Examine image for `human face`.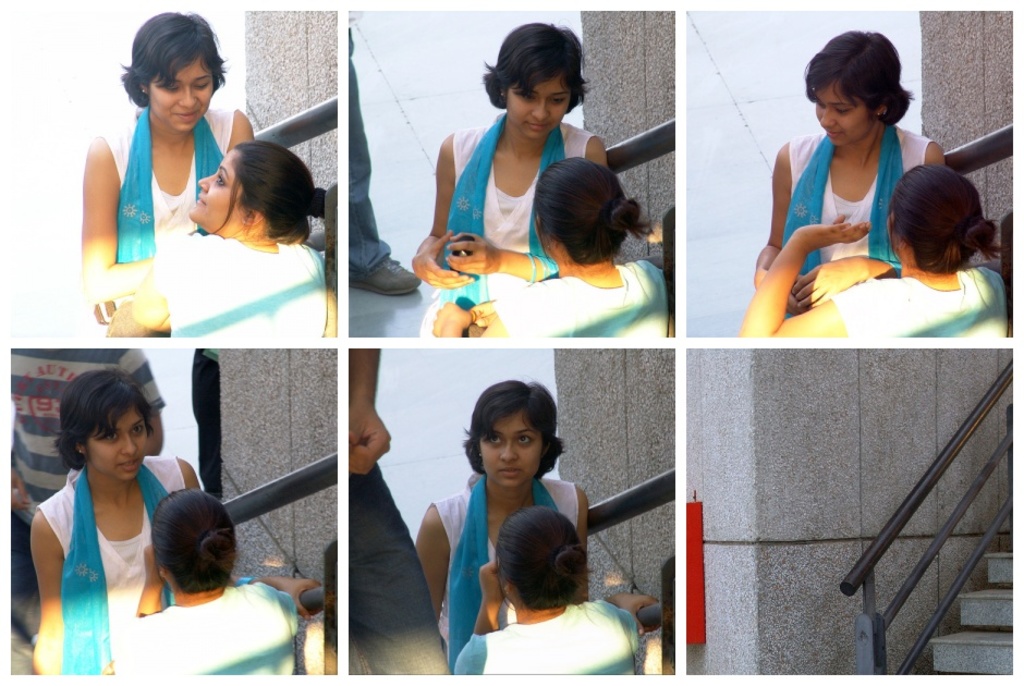
Examination result: detection(87, 407, 148, 480).
